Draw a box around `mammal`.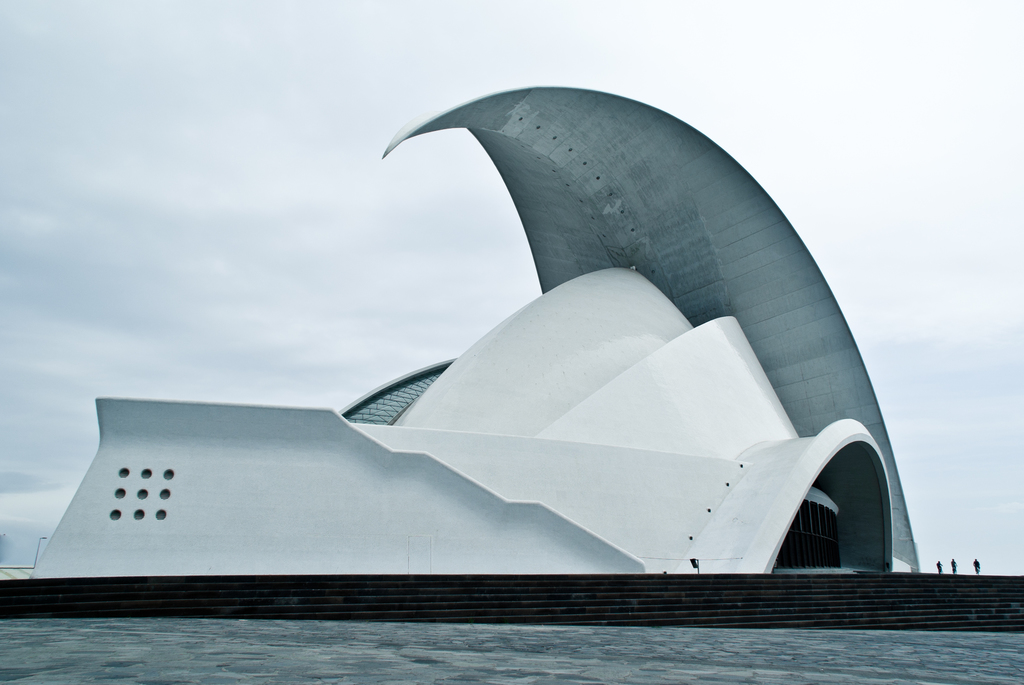
935:560:942:572.
